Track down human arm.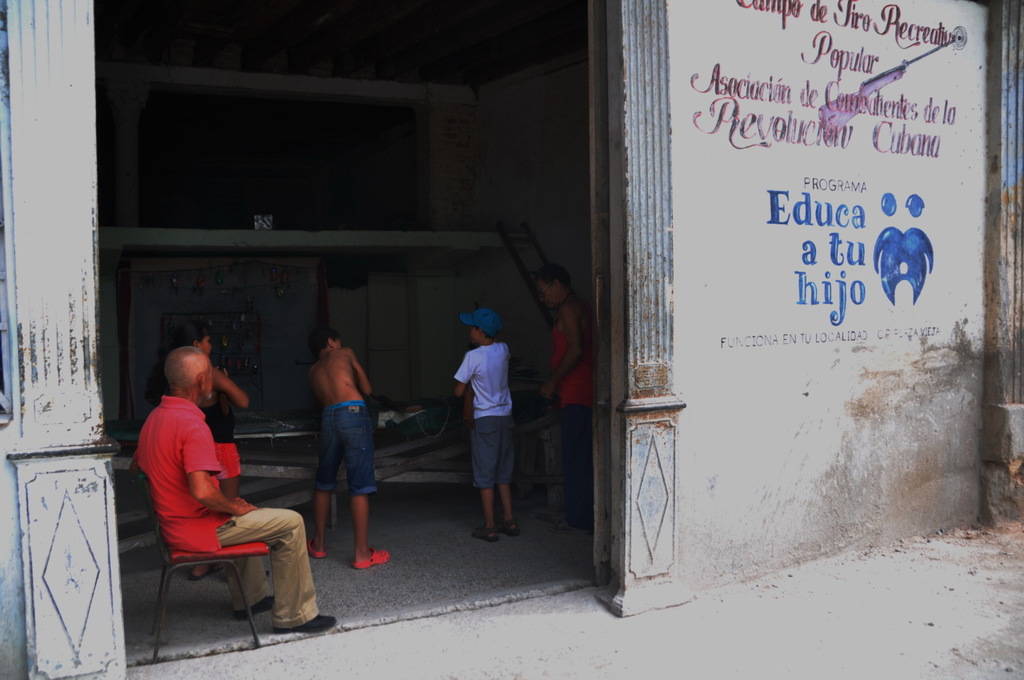
Tracked to 212, 366, 250, 406.
